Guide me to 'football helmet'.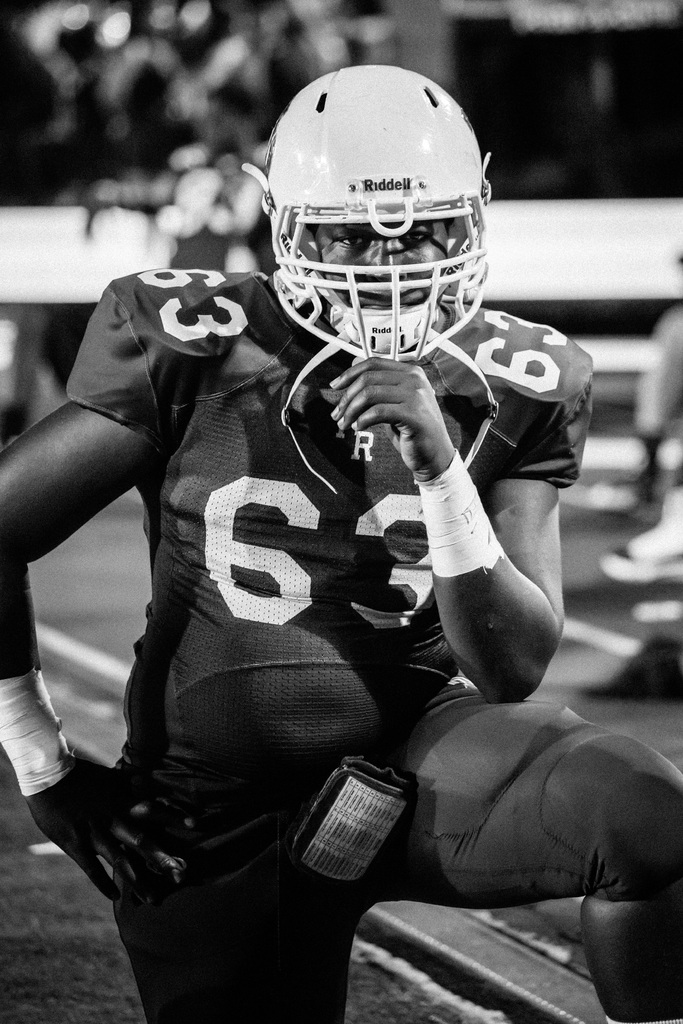
Guidance: {"x1": 263, "y1": 73, "x2": 499, "y2": 403}.
